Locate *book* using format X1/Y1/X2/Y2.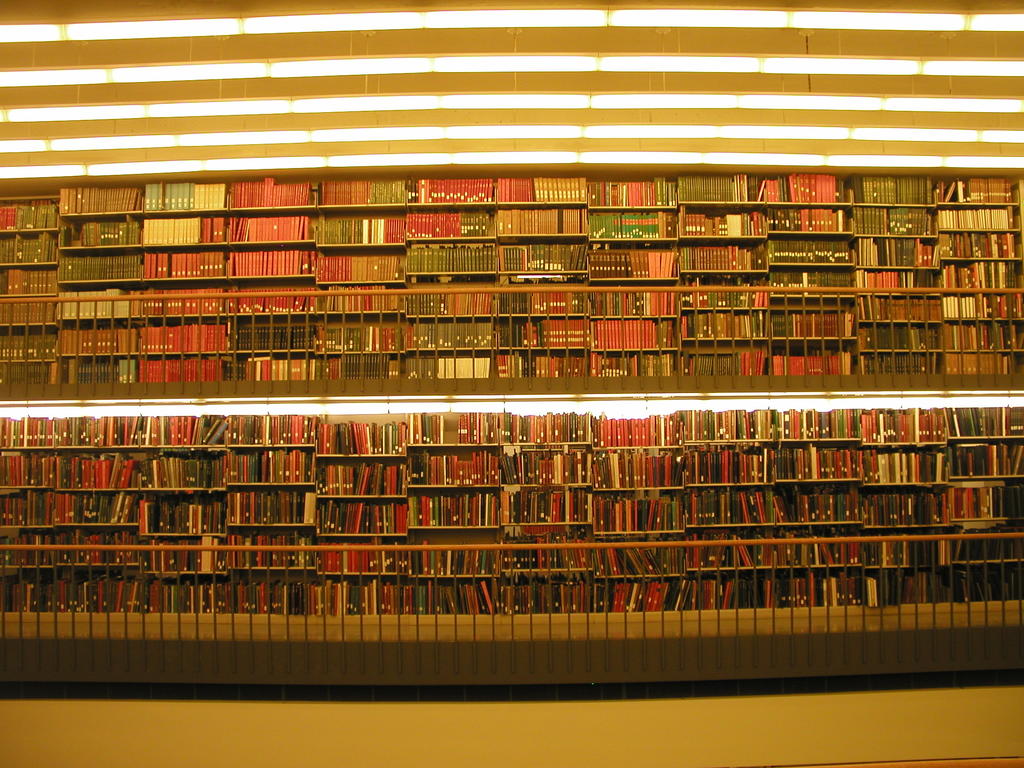
144/180/149/210.
